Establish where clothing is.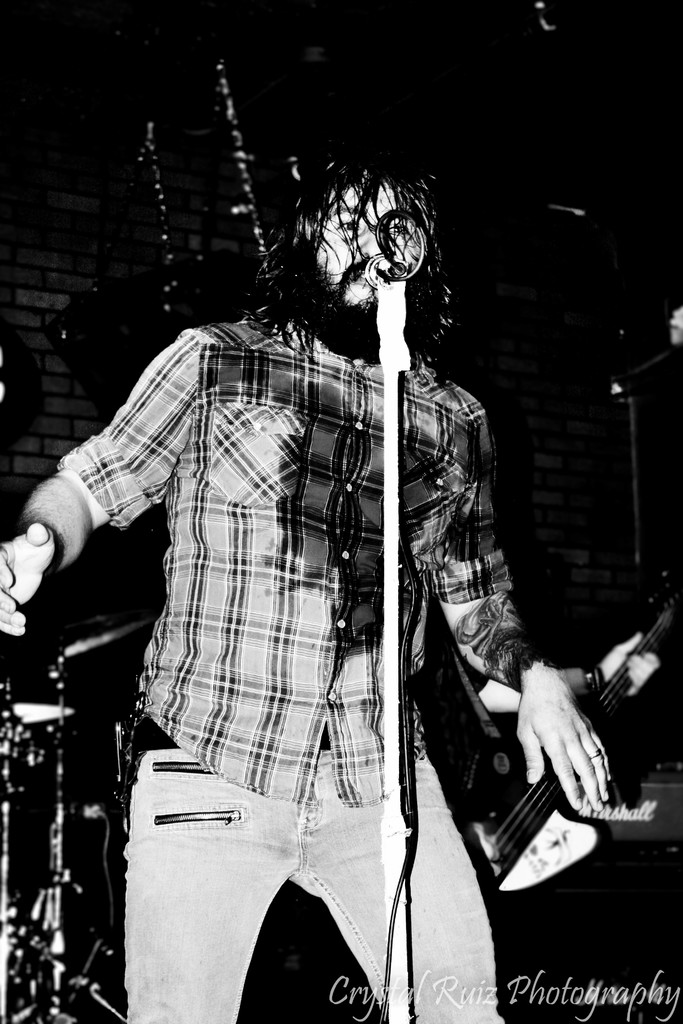
Established at (61, 263, 502, 973).
